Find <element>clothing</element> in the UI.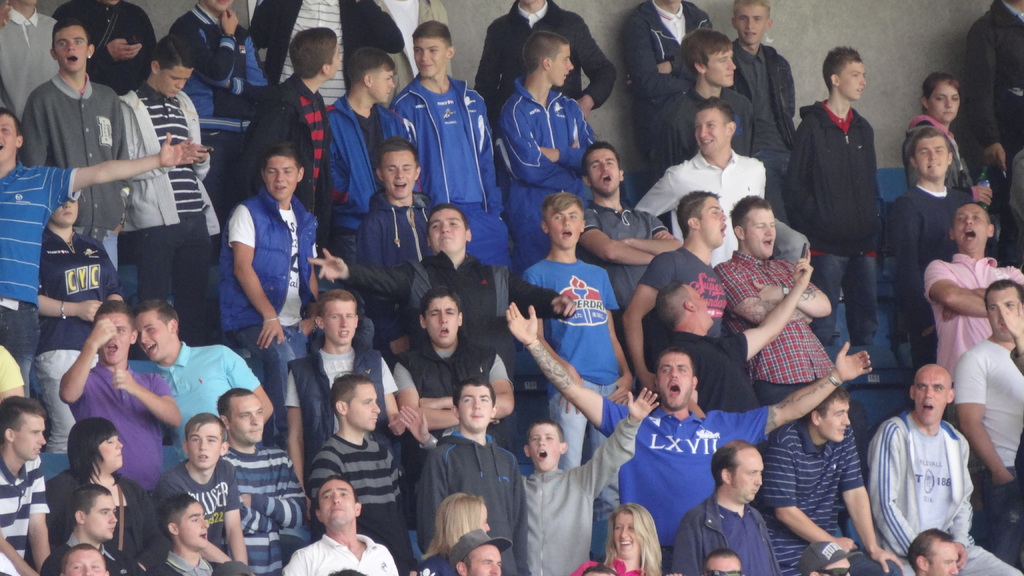
UI element at [x1=150, y1=340, x2=268, y2=423].
